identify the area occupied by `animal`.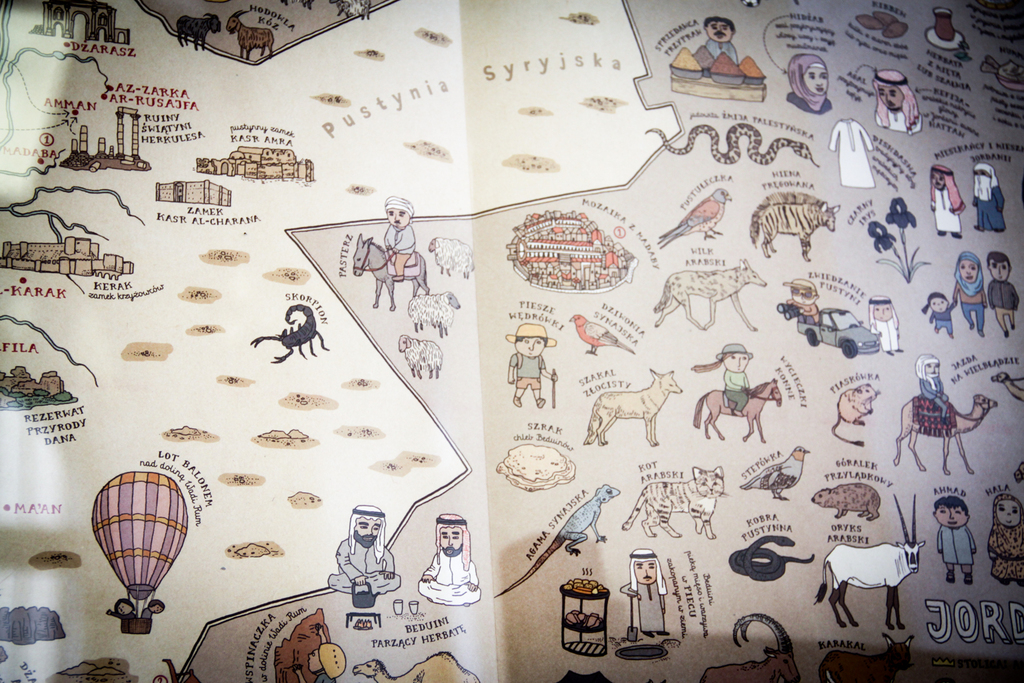
Area: rect(349, 237, 429, 314).
